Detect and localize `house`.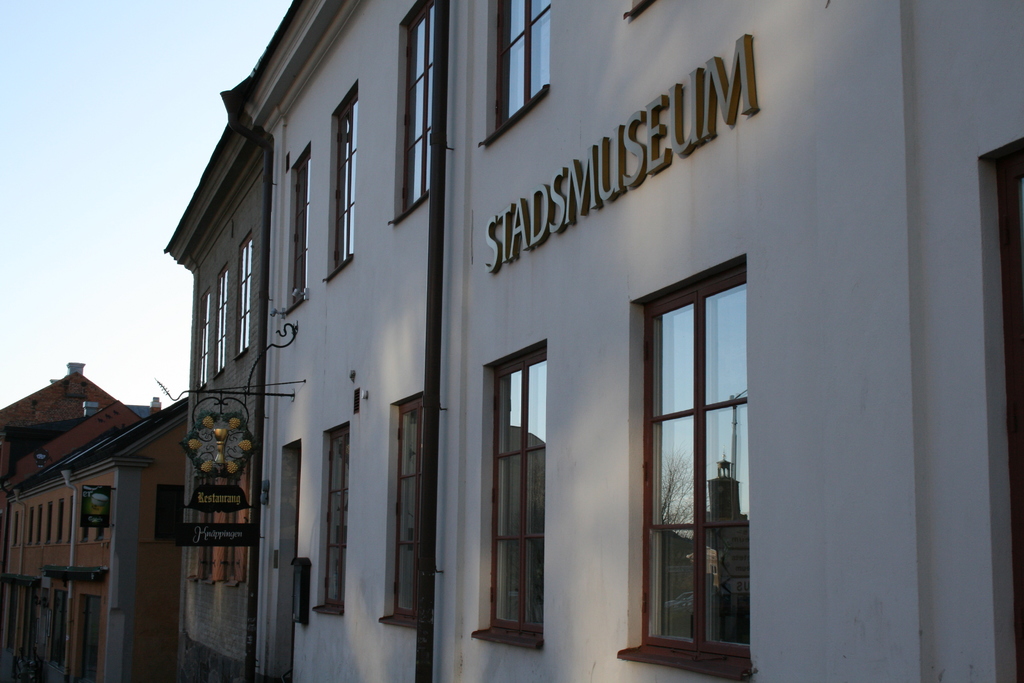
Localized at [0, 359, 188, 682].
